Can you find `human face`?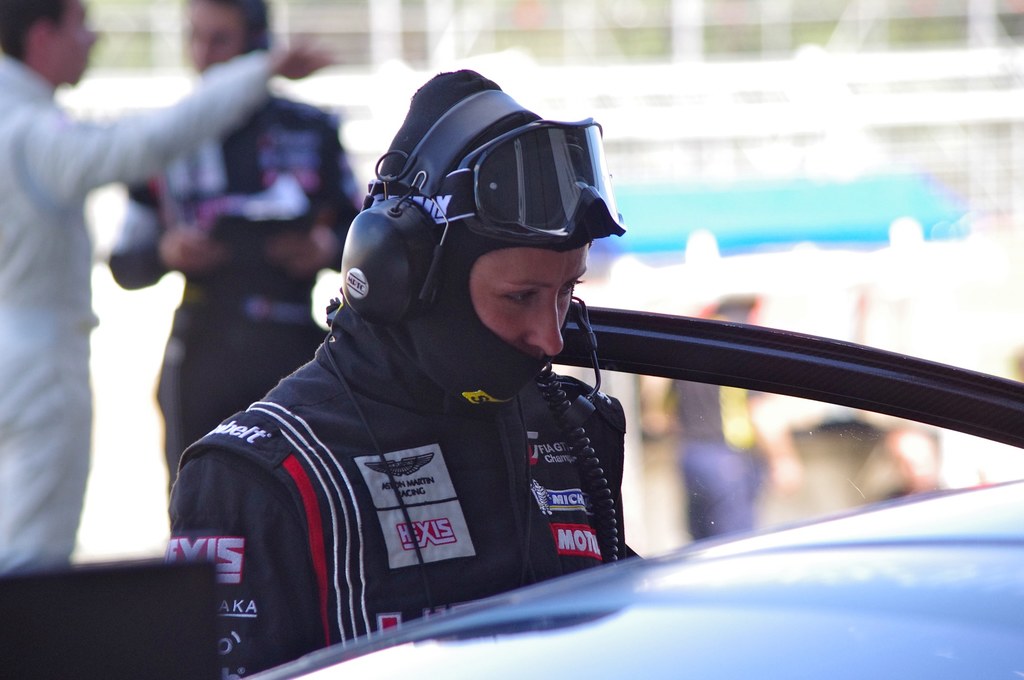
Yes, bounding box: select_region(463, 248, 591, 366).
